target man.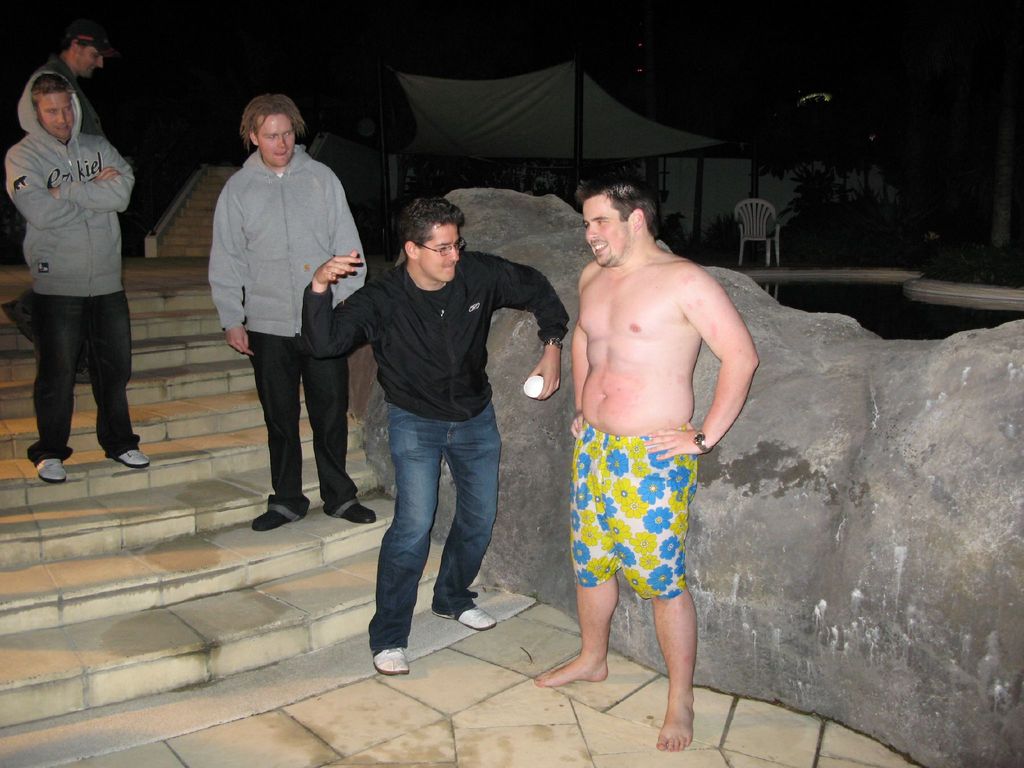
Target region: Rect(530, 182, 760, 755).
